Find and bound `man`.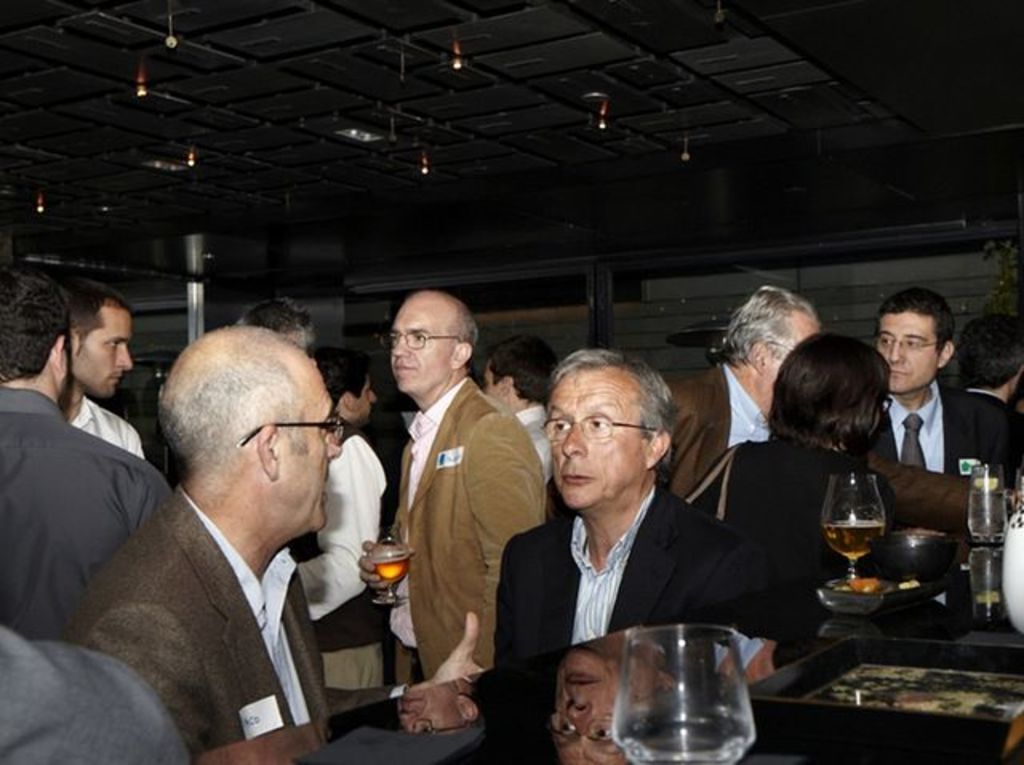
Bound: [left=686, top=333, right=909, bottom=603].
